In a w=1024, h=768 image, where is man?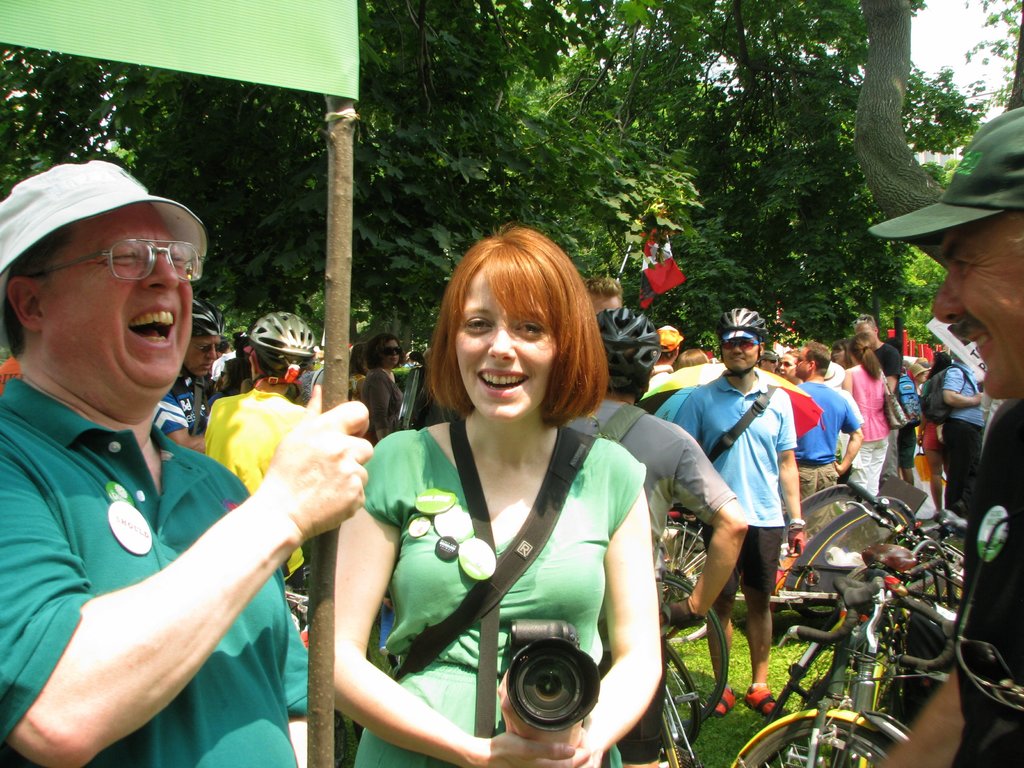
locate(756, 351, 781, 384).
